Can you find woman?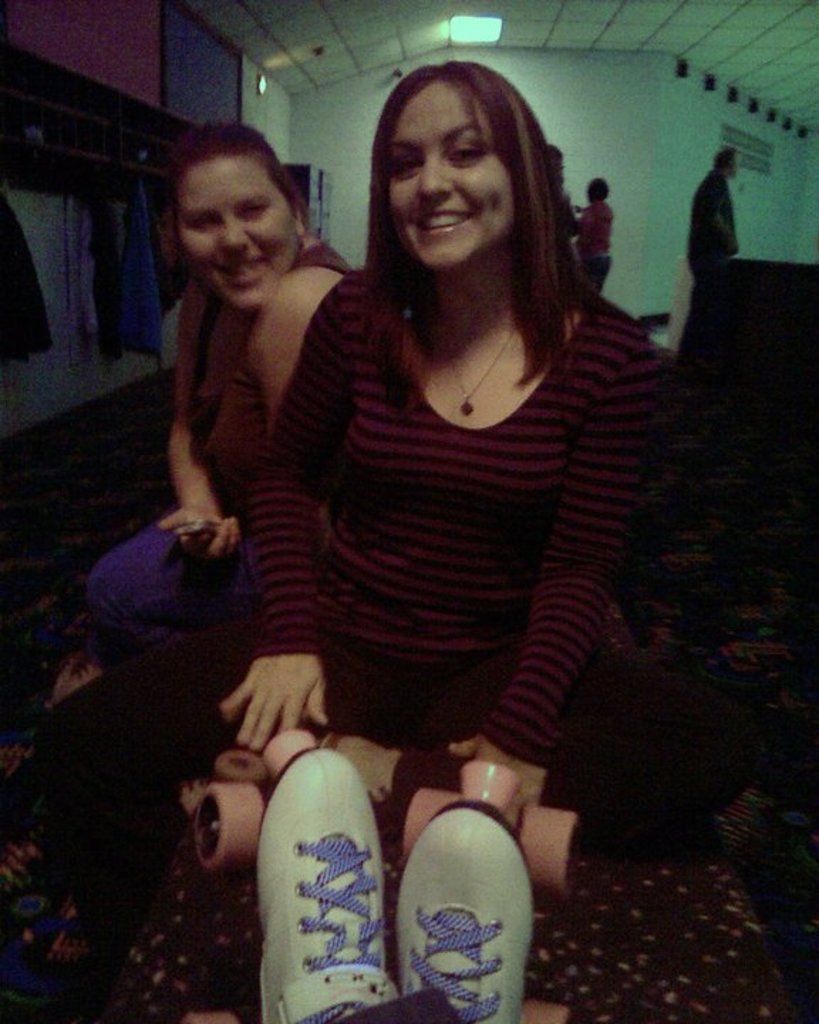
Yes, bounding box: [230, 82, 673, 919].
